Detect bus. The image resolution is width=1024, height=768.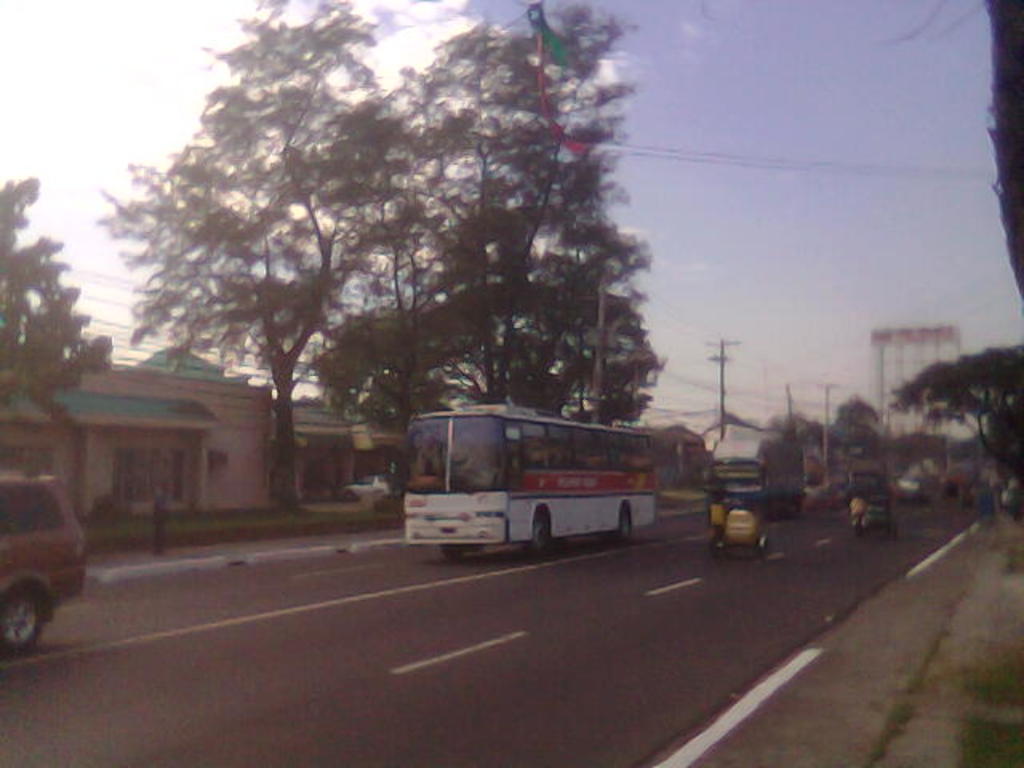
400:402:661:562.
